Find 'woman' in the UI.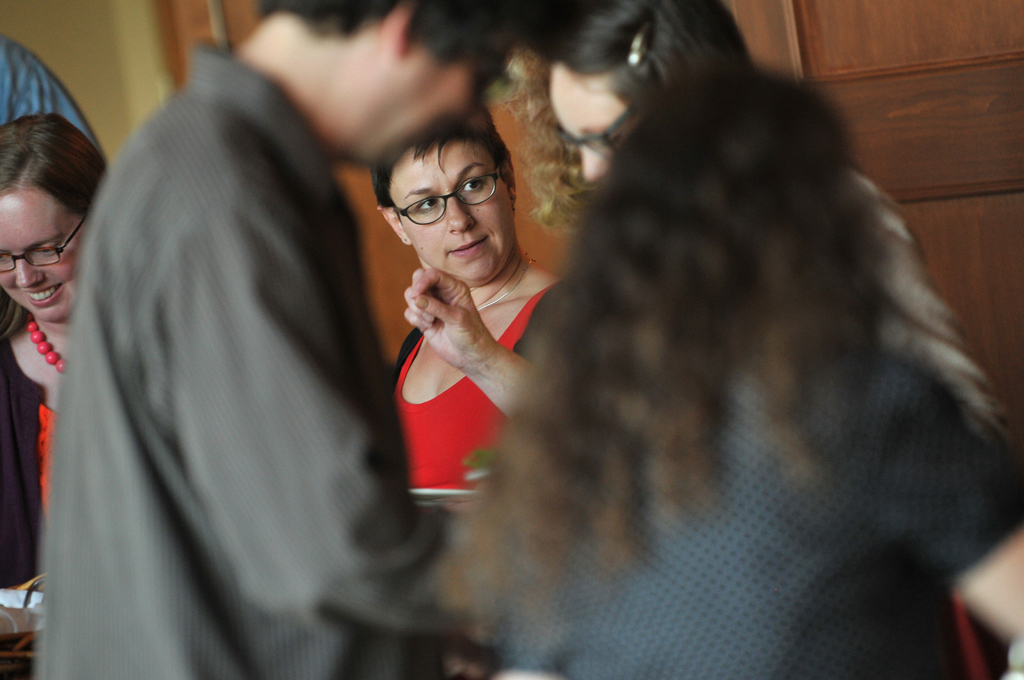
UI element at x1=0 y1=111 x2=112 y2=588.
